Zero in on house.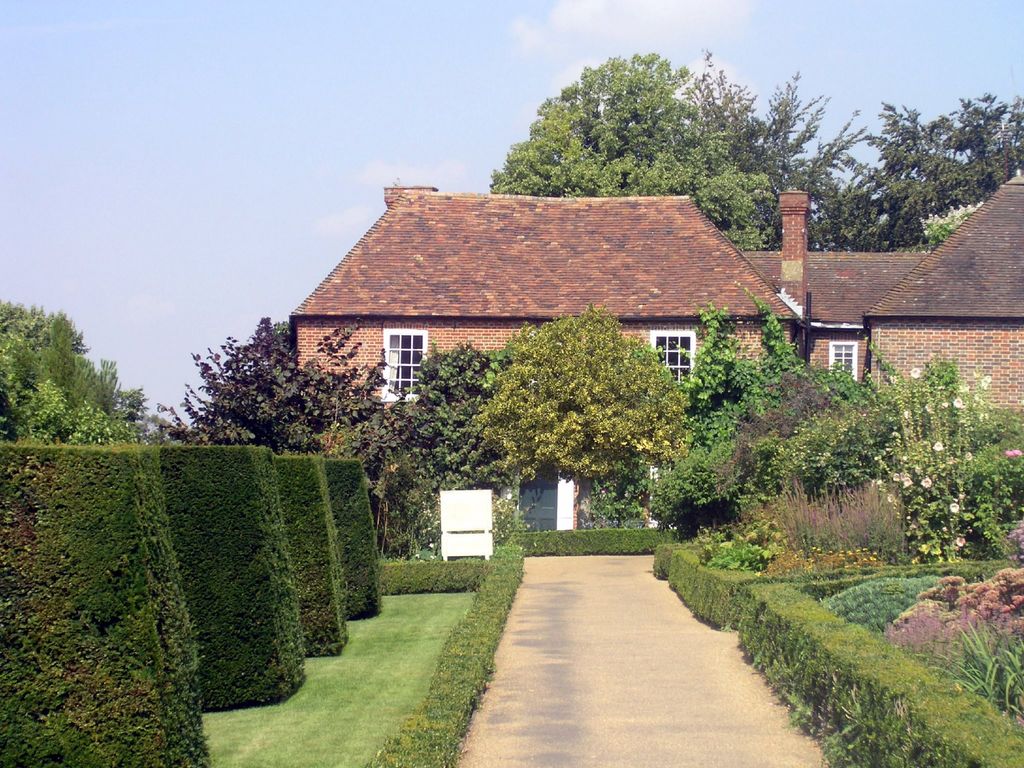
Zeroed in: 284,166,870,545.
